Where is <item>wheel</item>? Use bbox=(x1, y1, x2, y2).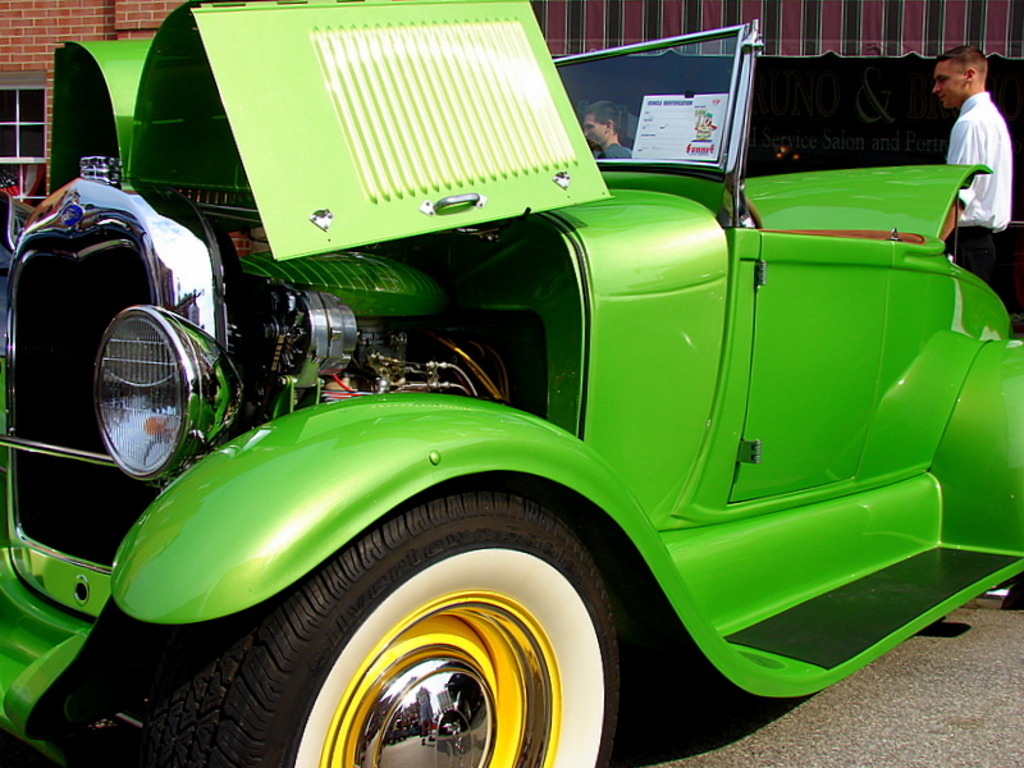
bbox=(151, 489, 634, 767).
